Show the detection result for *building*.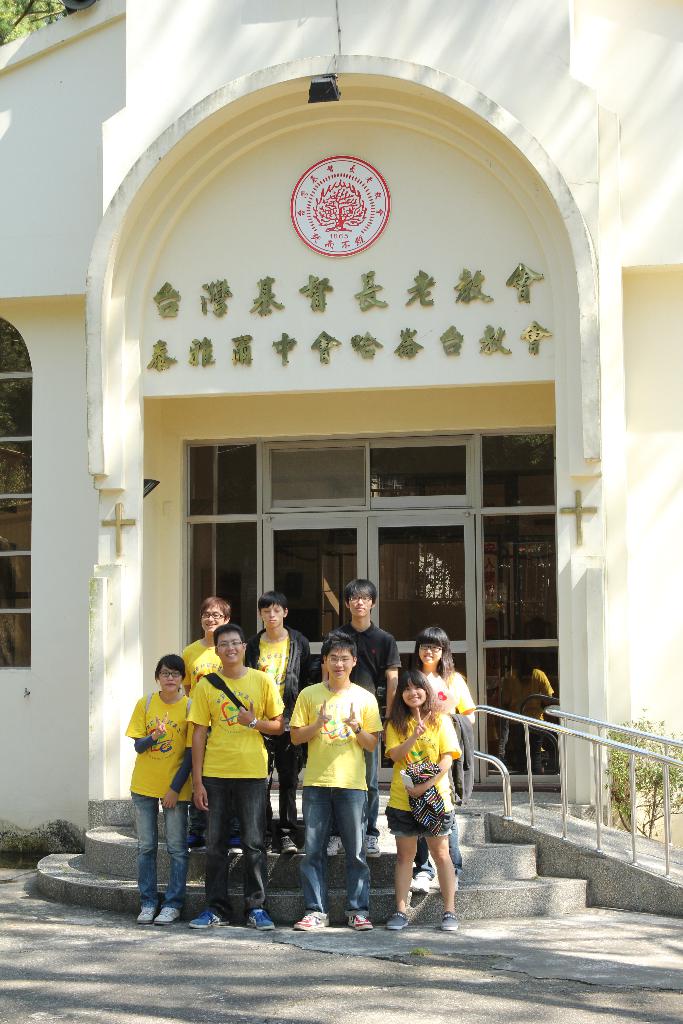
x1=0 y1=0 x2=682 y2=855.
